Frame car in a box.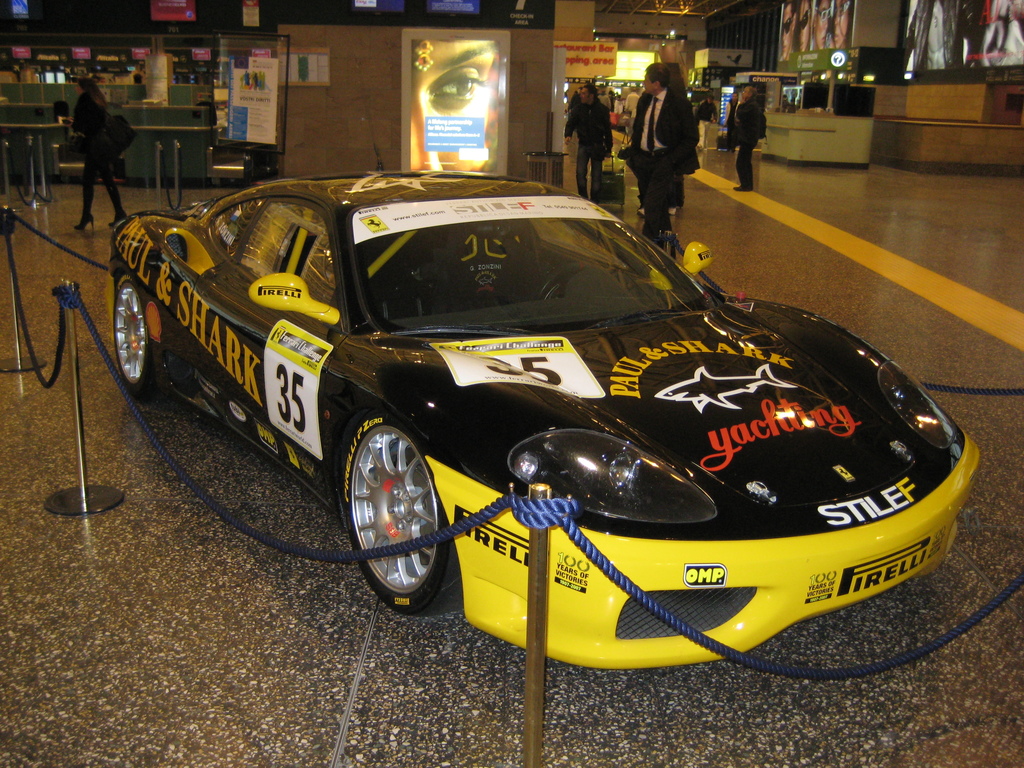
(127, 151, 941, 662).
